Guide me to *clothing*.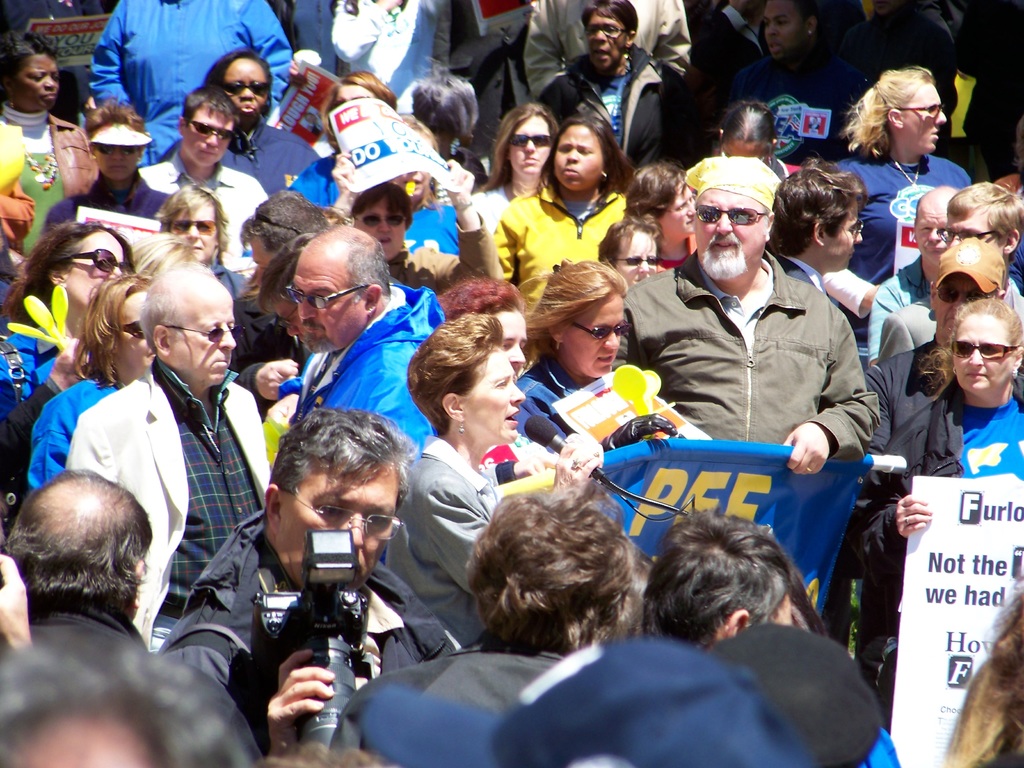
Guidance: 278/282/439/460.
